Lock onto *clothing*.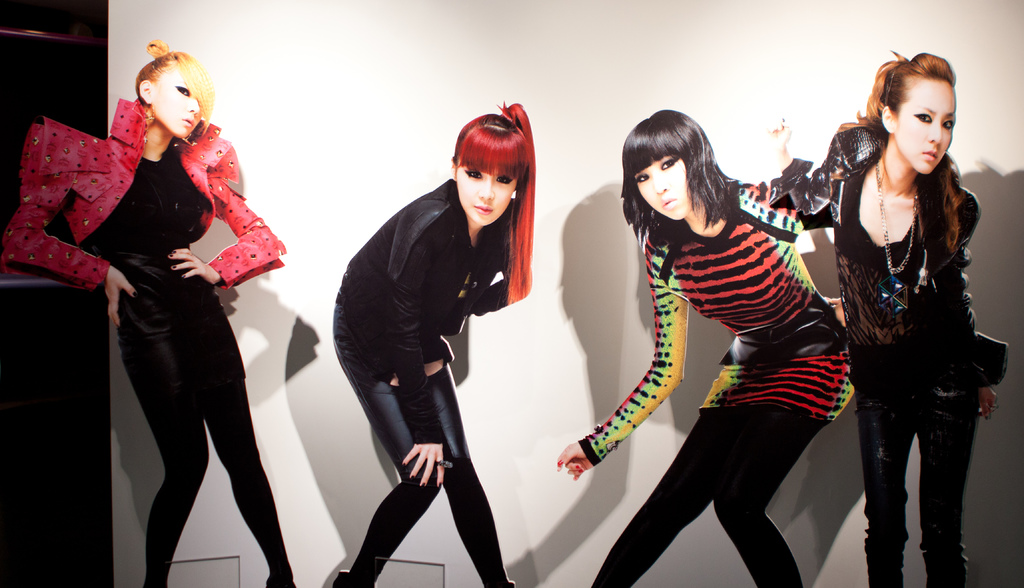
Locked: [0, 94, 290, 587].
